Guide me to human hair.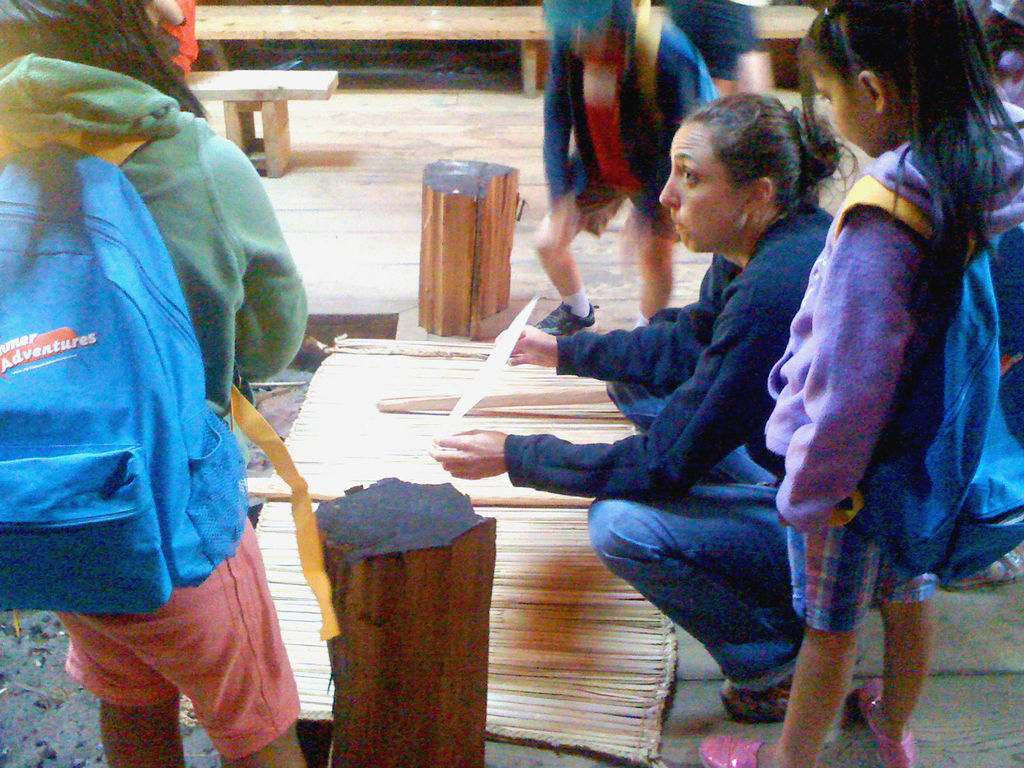
Guidance: detection(691, 92, 860, 209).
